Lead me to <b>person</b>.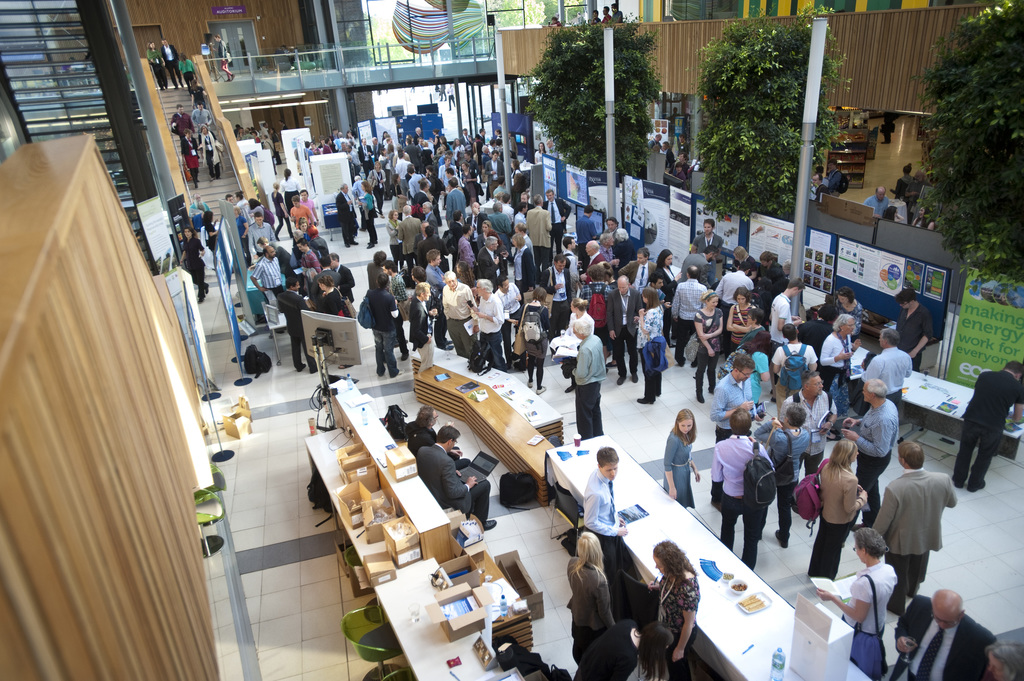
Lead to 412, 284, 436, 374.
